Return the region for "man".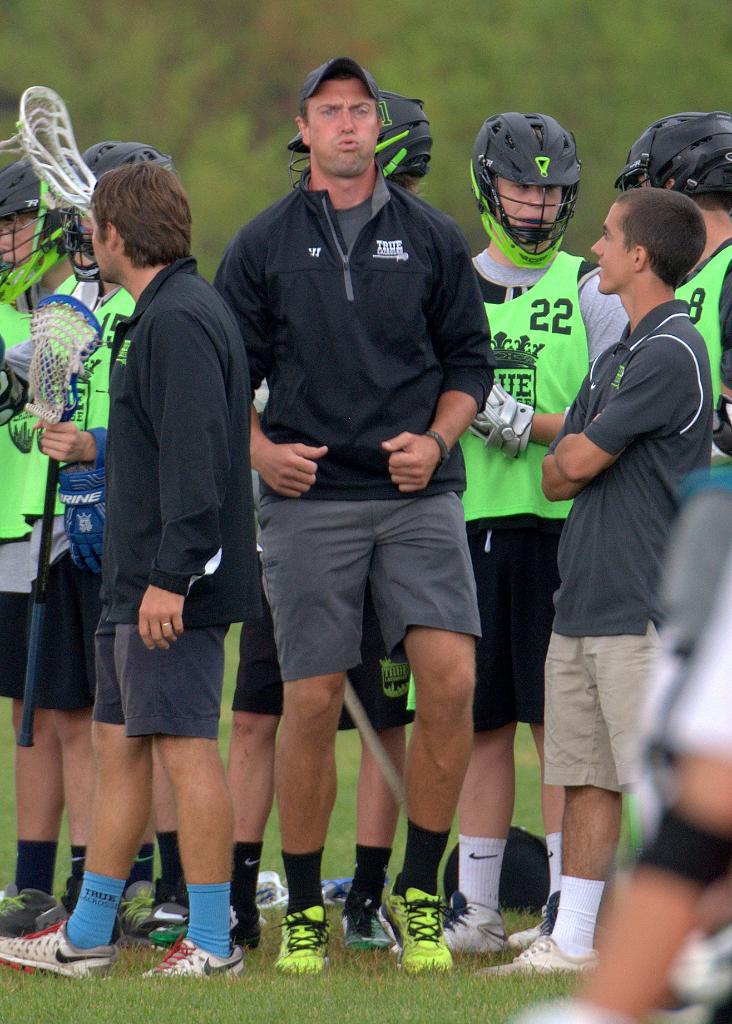
[219, 99, 408, 956].
